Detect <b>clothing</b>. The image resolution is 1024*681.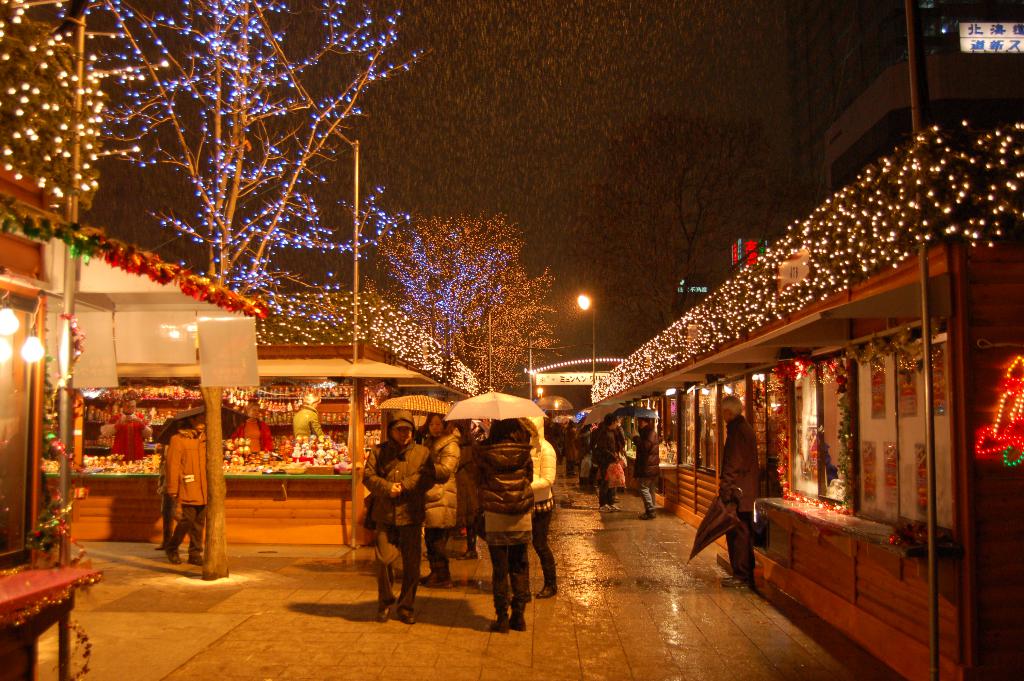
717 420 750 574.
